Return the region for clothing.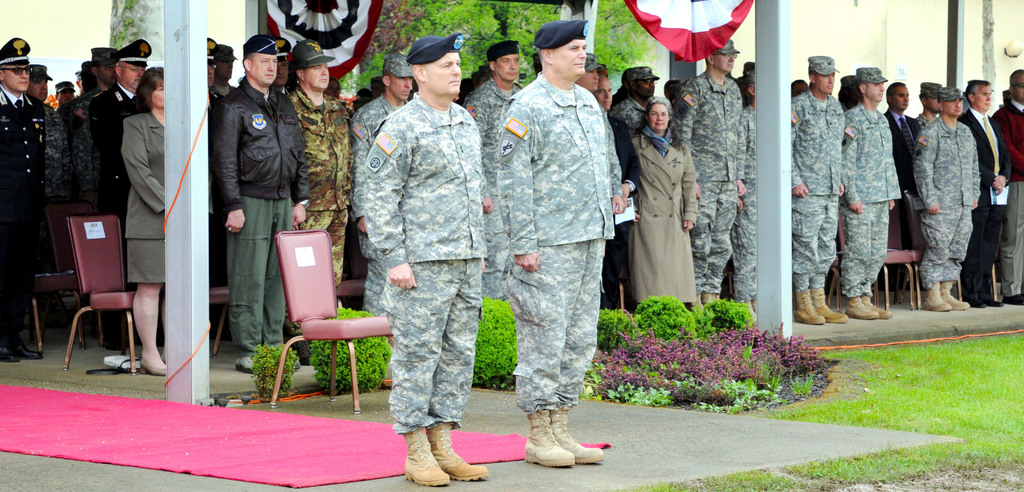
locate(476, 37, 634, 440).
